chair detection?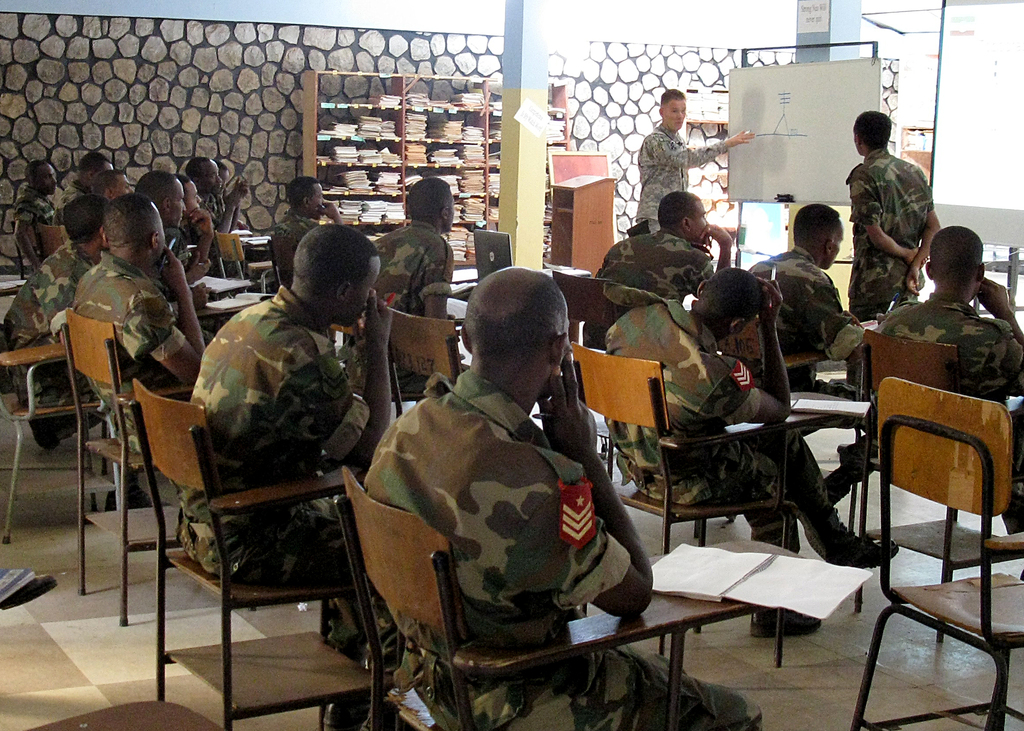
l=570, t=338, r=870, b=674
